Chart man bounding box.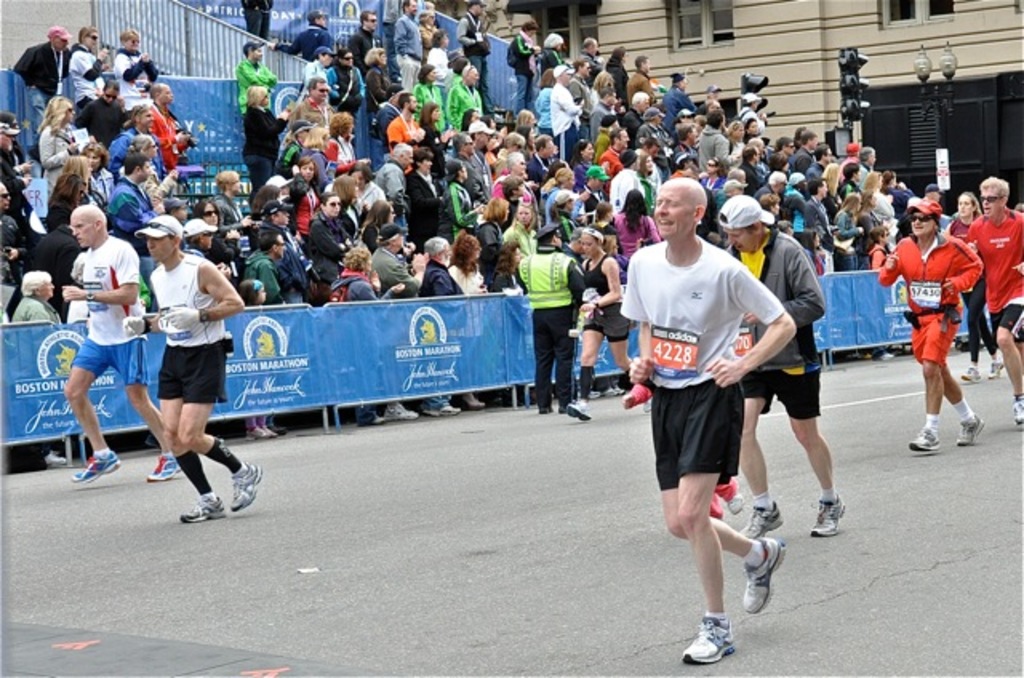
Charted: <region>69, 26, 109, 110</region>.
